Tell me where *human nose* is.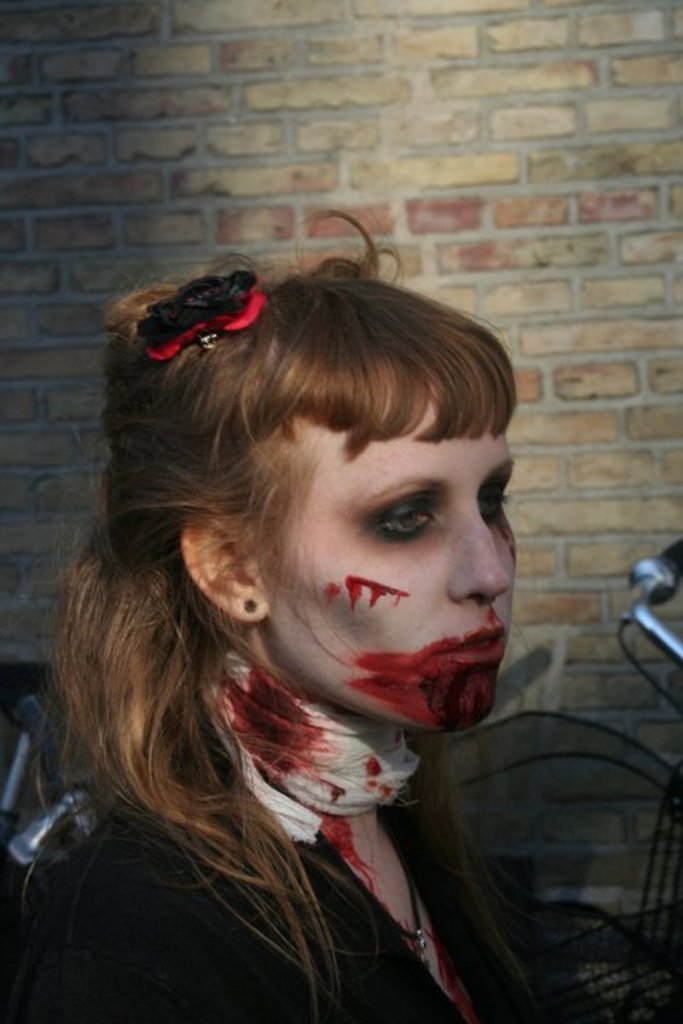
*human nose* is at 448/499/518/600.
